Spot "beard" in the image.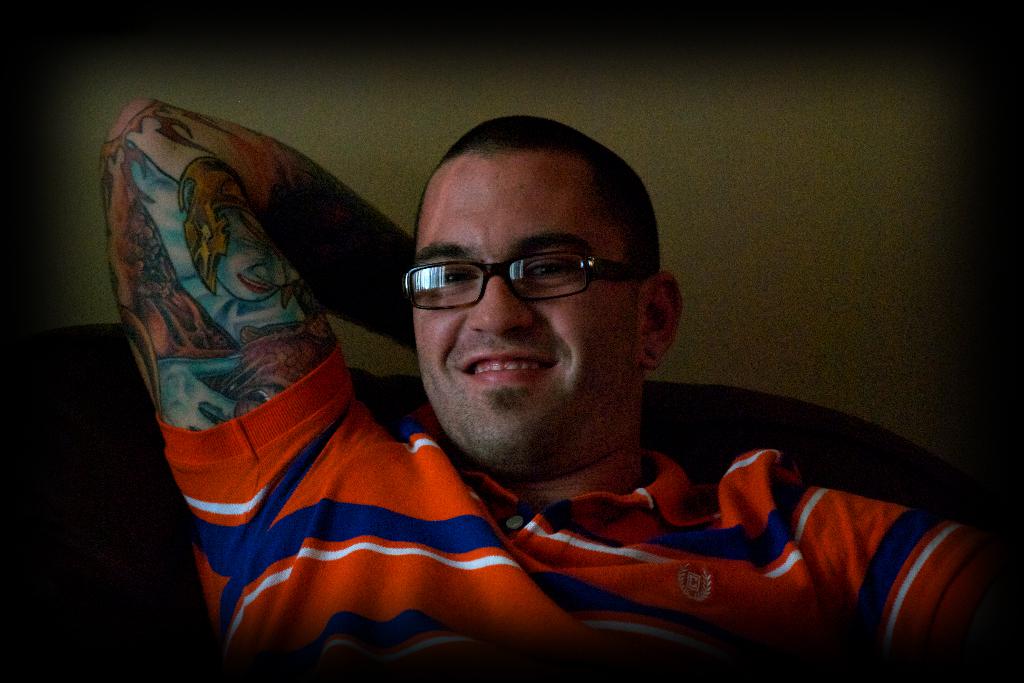
"beard" found at 475 386 530 417.
